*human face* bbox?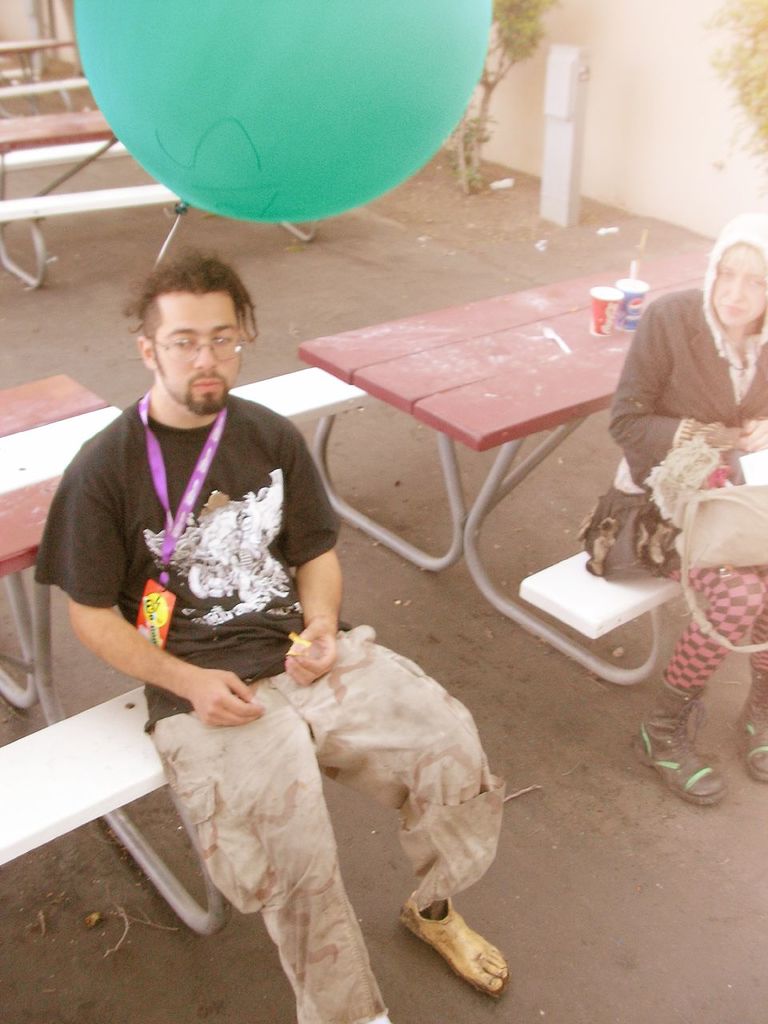
<box>709,246,766,327</box>
